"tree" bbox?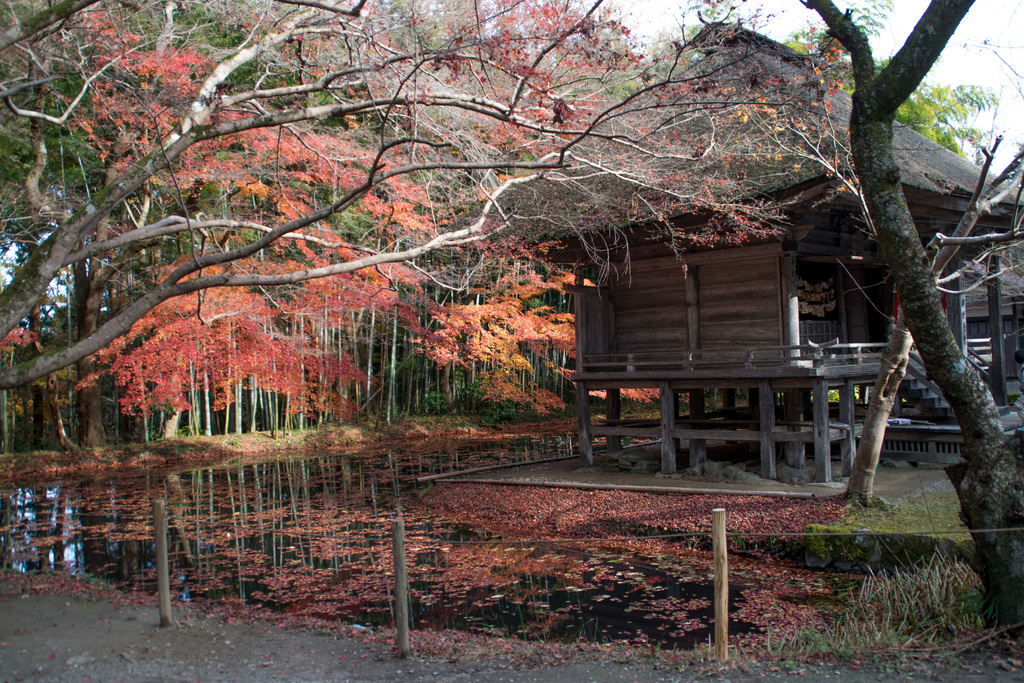
545,0,1011,631
